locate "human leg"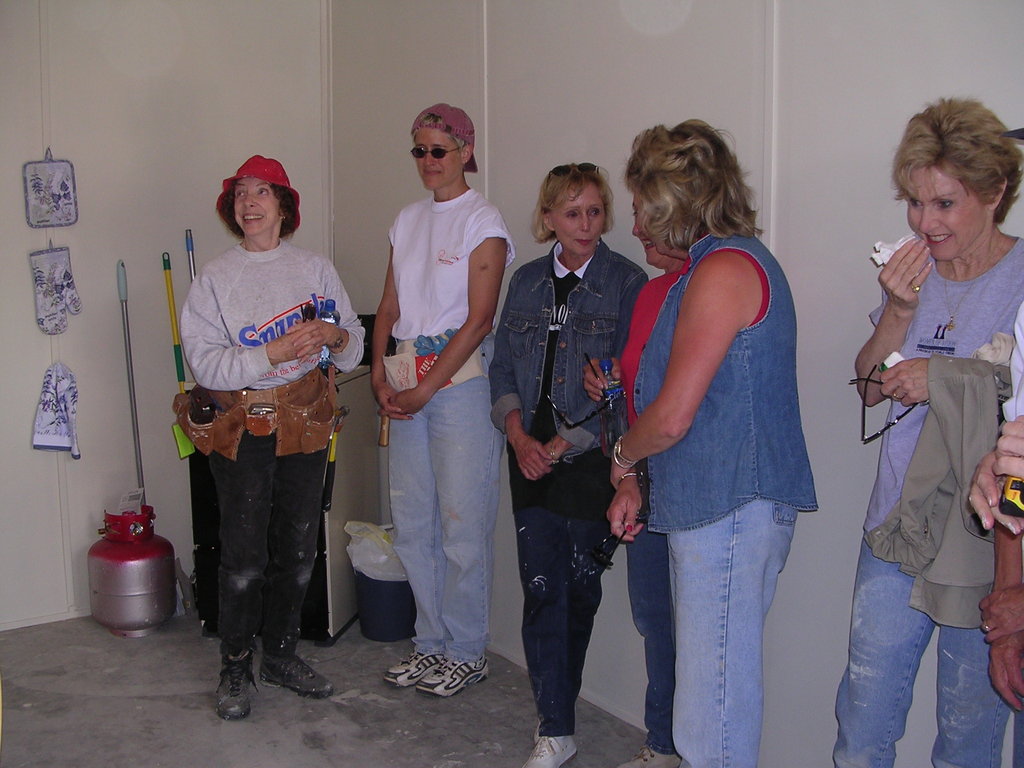
x1=533, y1=516, x2=620, y2=741
